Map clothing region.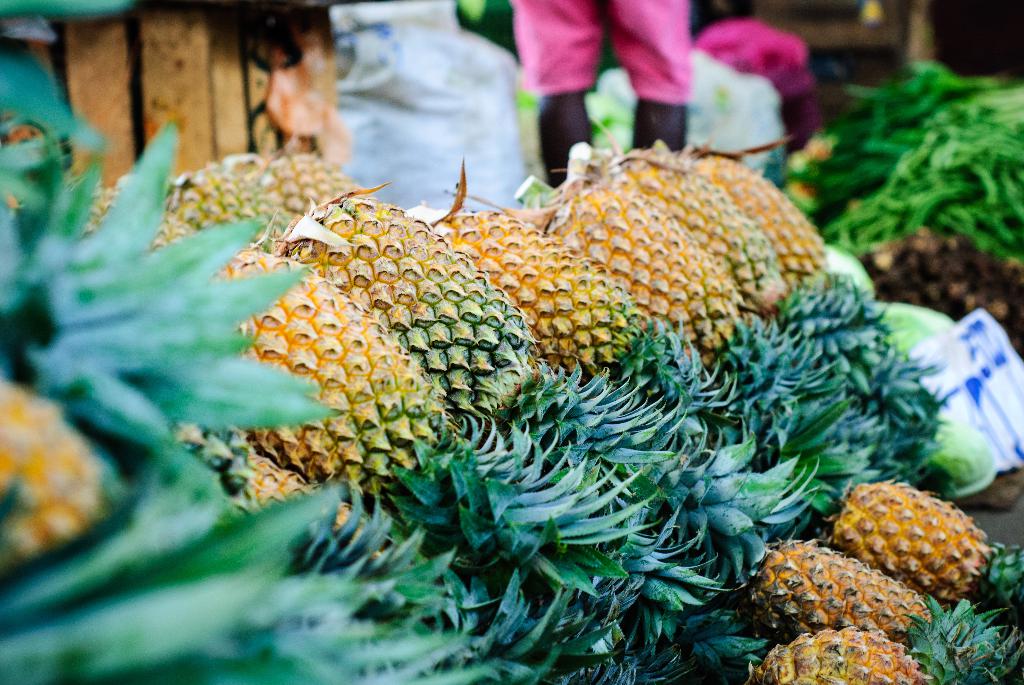
Mapped to left=517, top=0, right=696, bottom=107.
